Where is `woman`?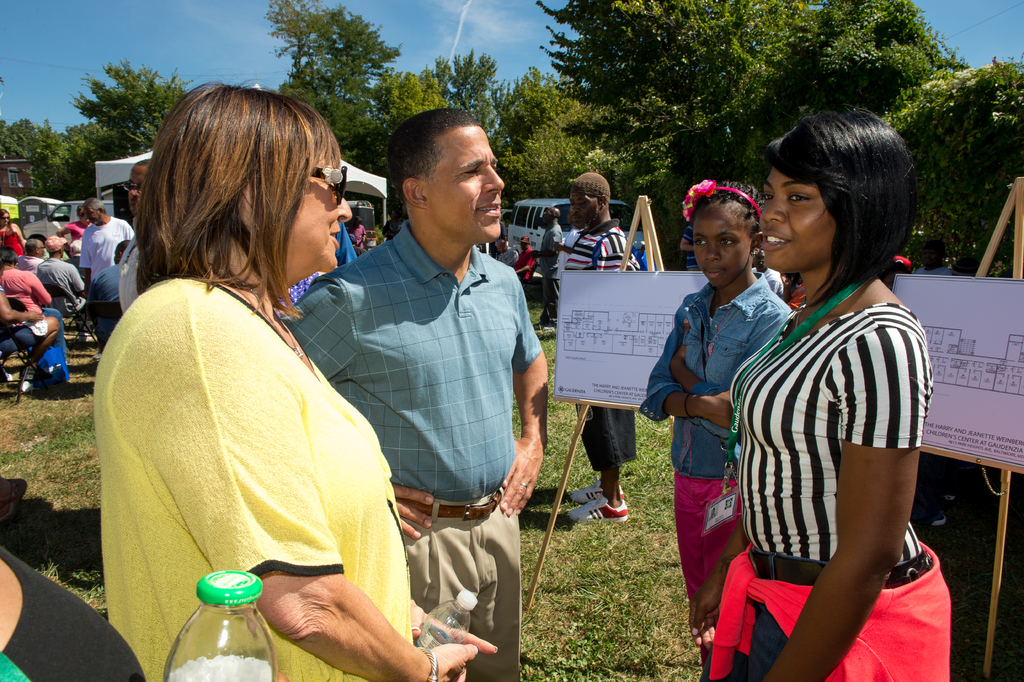
[686, 109, 952, 681].
